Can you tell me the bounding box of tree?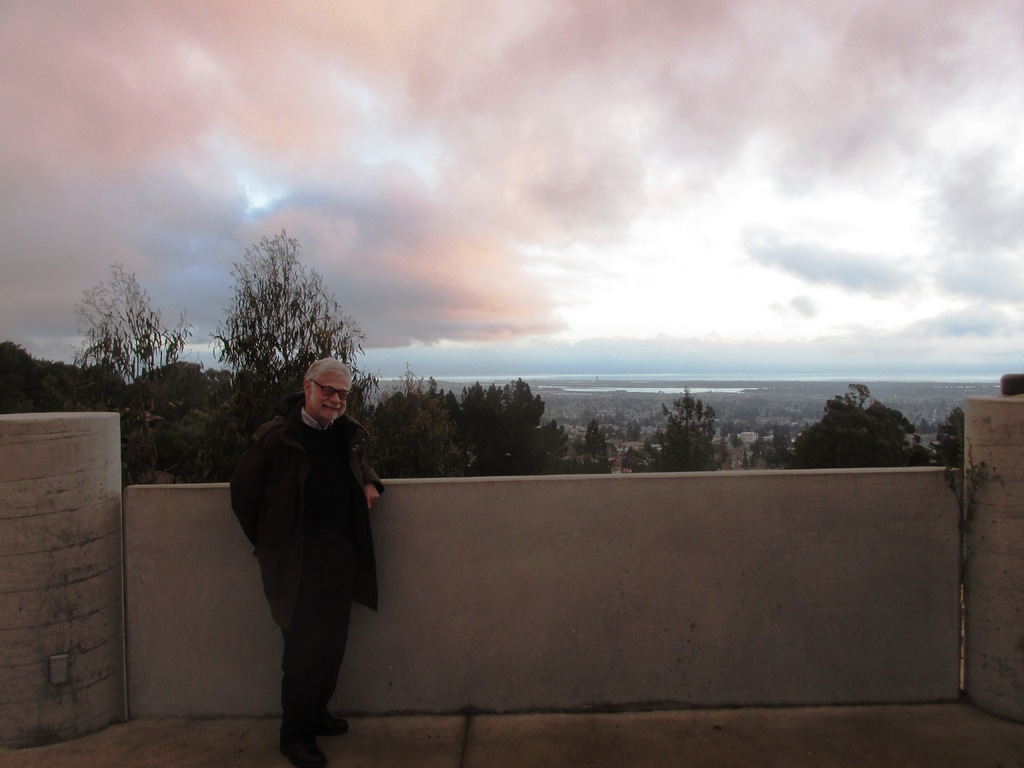
pyautogui.locateOnScreen(788, 381, 932, 463).
